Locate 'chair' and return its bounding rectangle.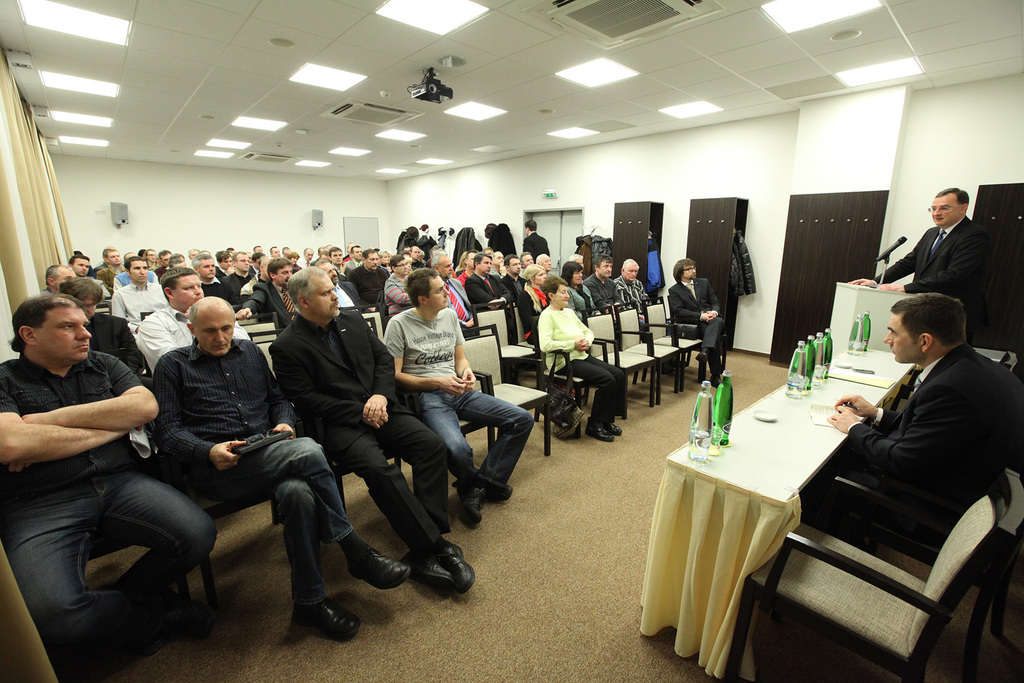
region(476, 323, 554, 460).
